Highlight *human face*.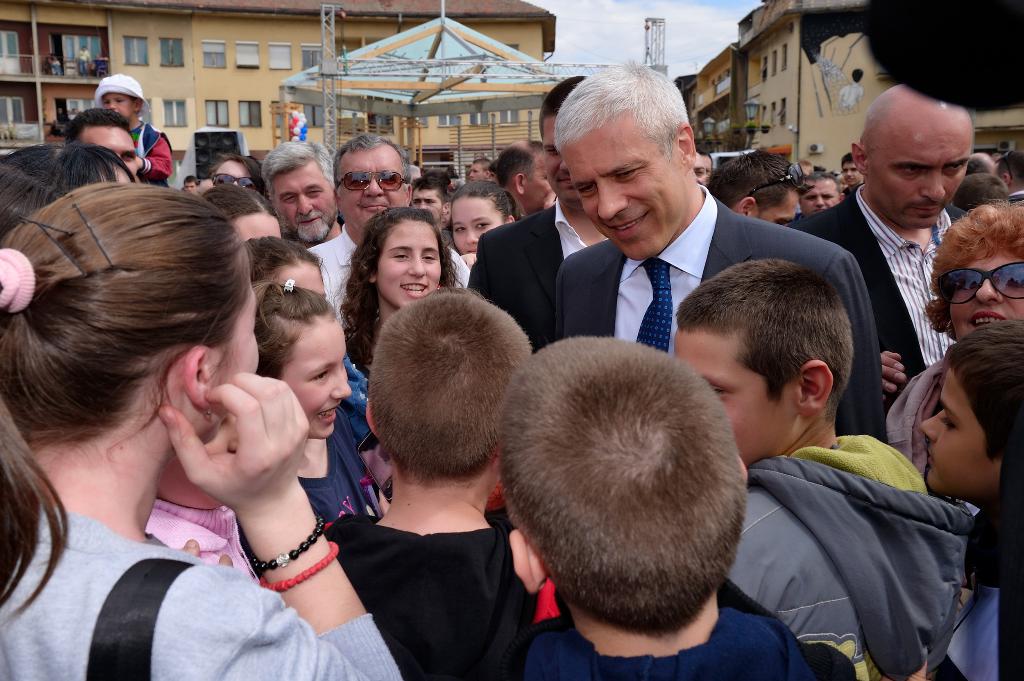
Highlighted region: l=338, t=147, r=406, b=246.
